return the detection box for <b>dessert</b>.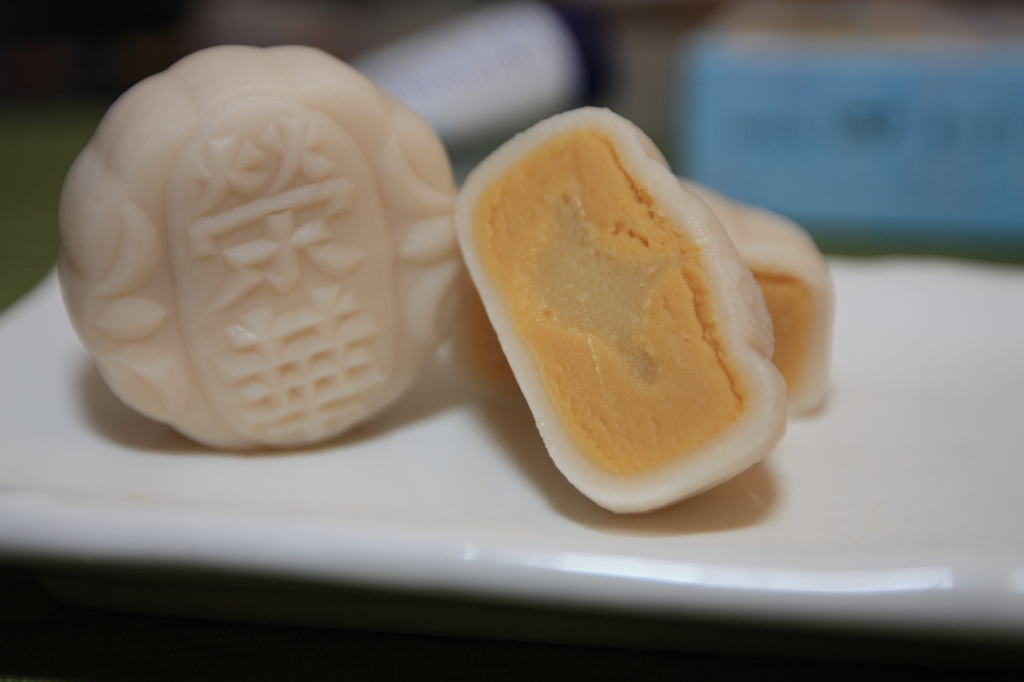
[x1=76, y1=33, x2=471, y2=439].
